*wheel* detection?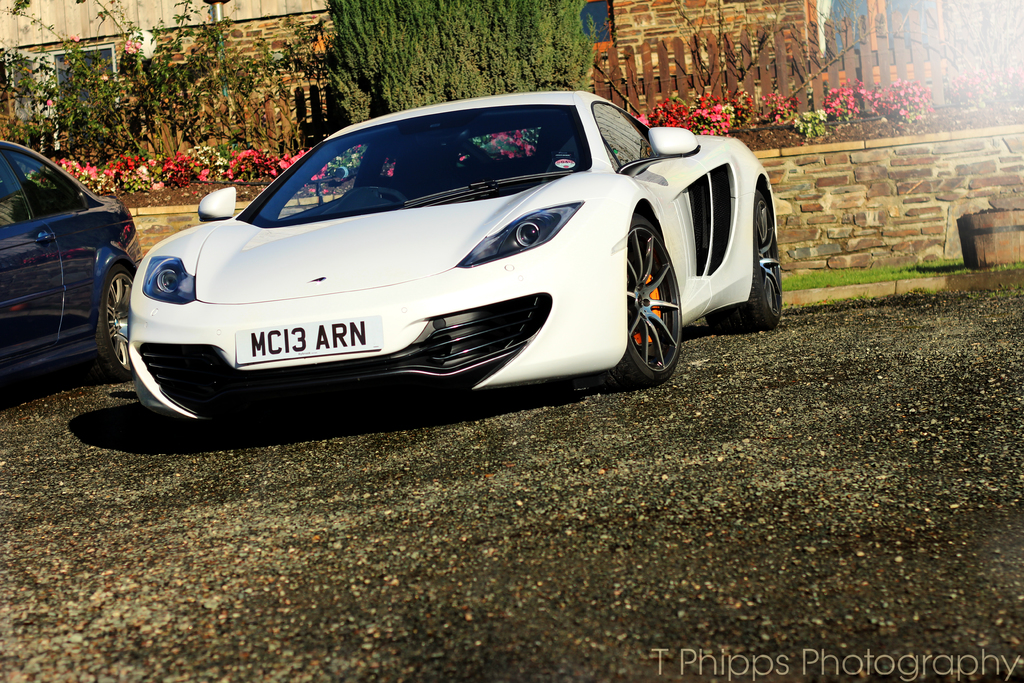
box=[626, 203, 677, 374]
